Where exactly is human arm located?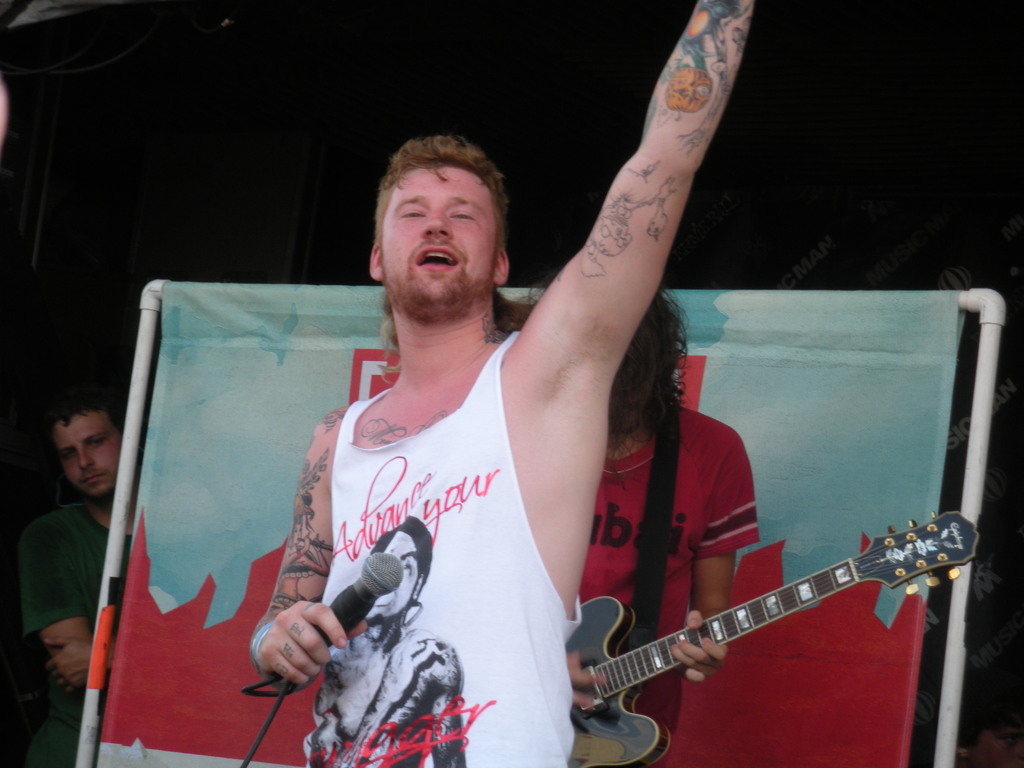
Its bounding box is region(42, 518, 95, 673).
